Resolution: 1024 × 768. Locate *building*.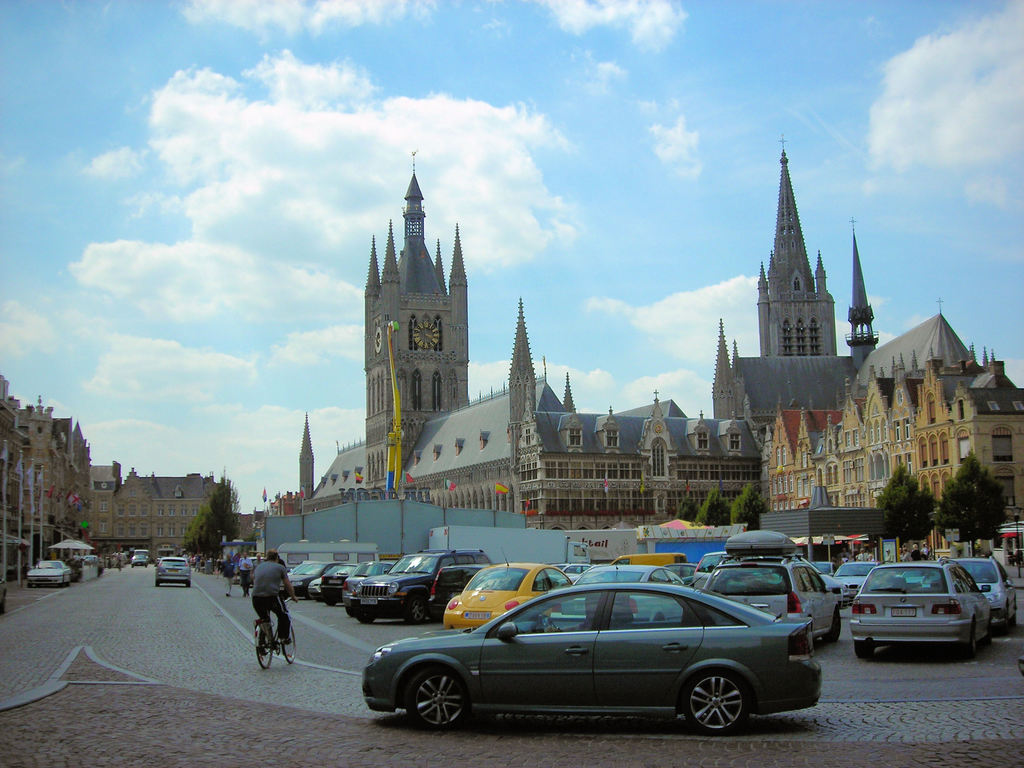
left=0, top=367, right=90, bottom=597.
